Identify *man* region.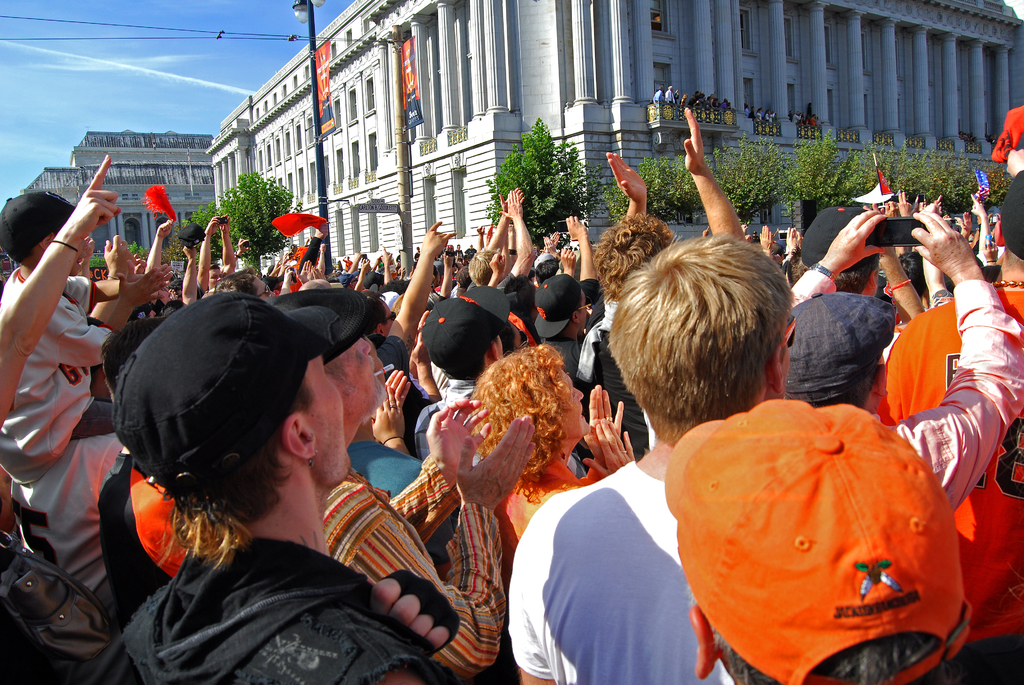
Region: bbox(206, 264, 221, 290).
